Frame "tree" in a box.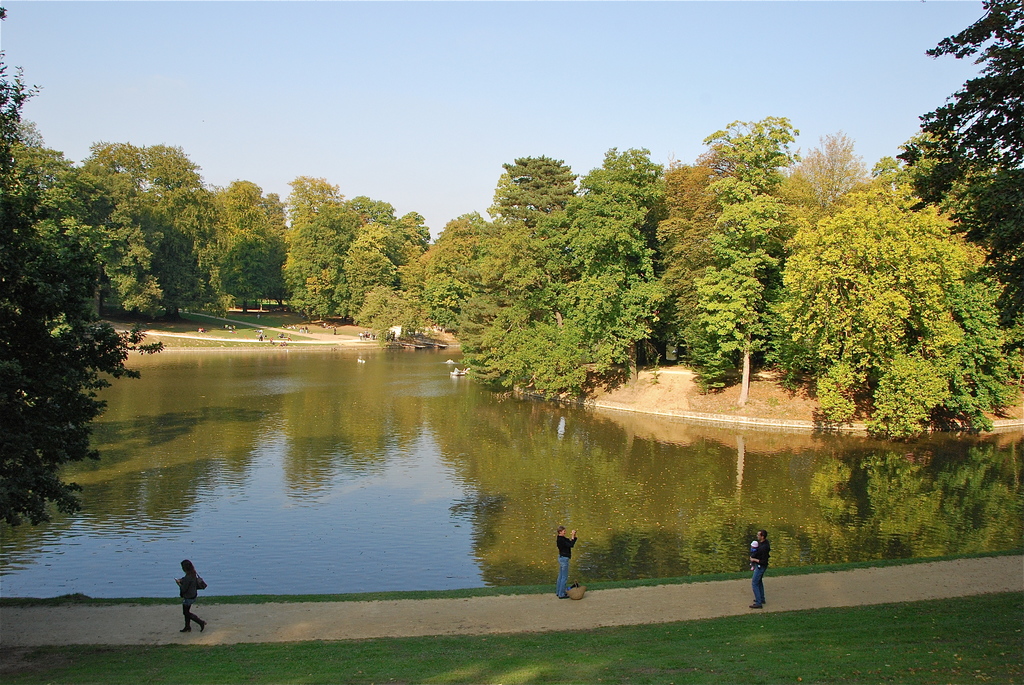
799, 182, 1023, 445.
